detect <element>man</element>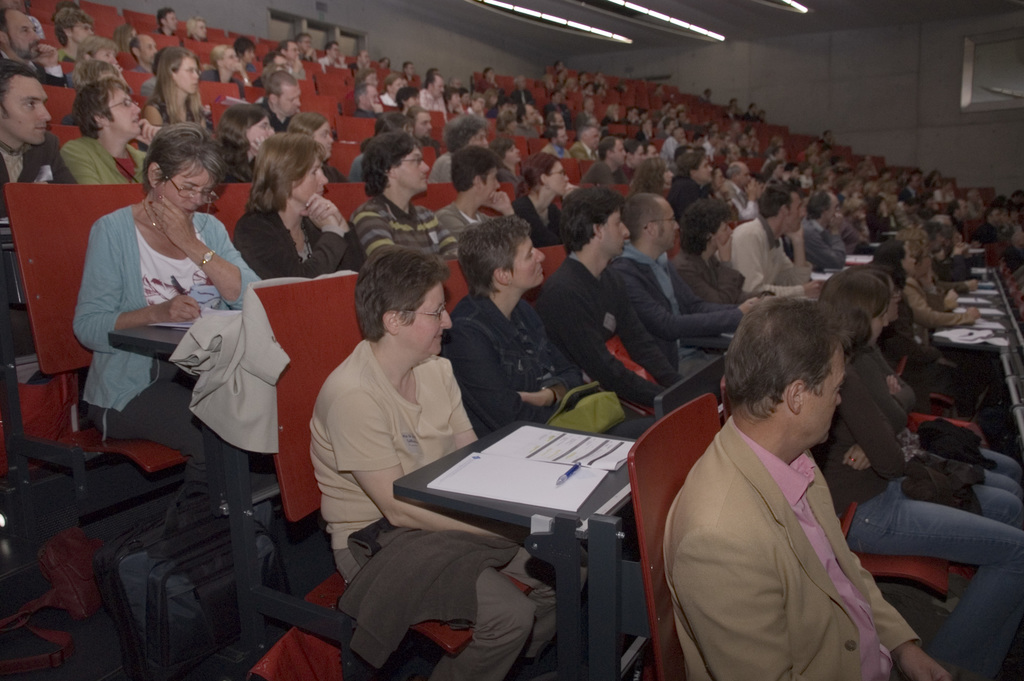
721,161,767,218
